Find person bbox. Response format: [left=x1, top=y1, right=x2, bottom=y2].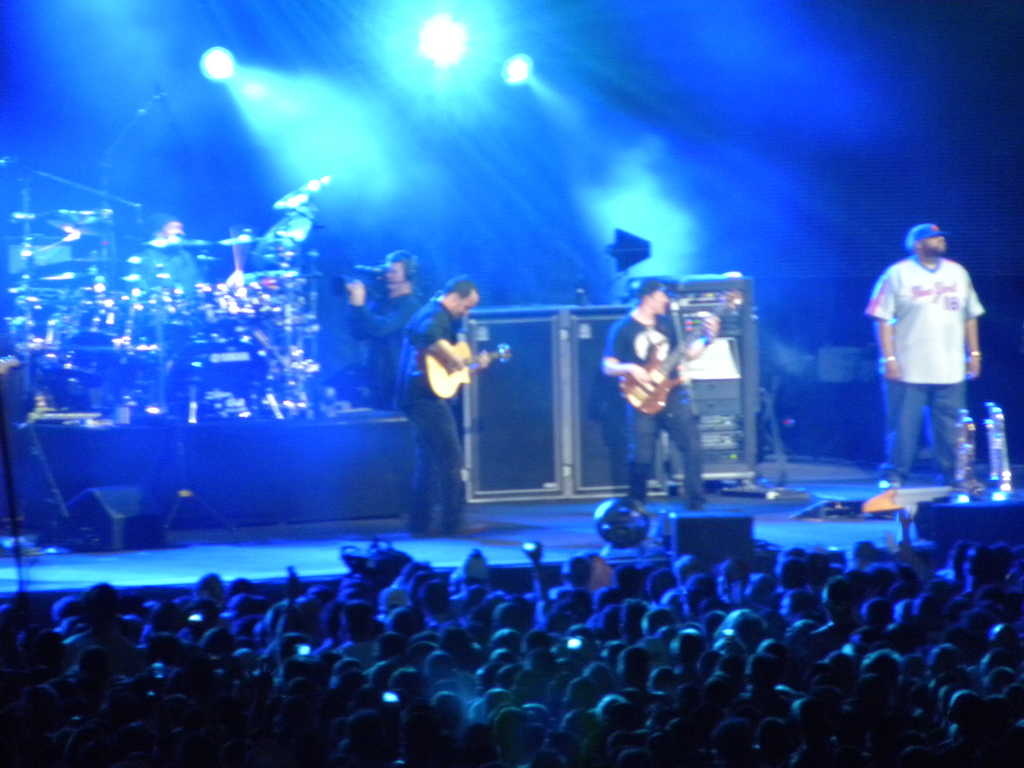
[left=605, top=278, right=703, bottom=512].
